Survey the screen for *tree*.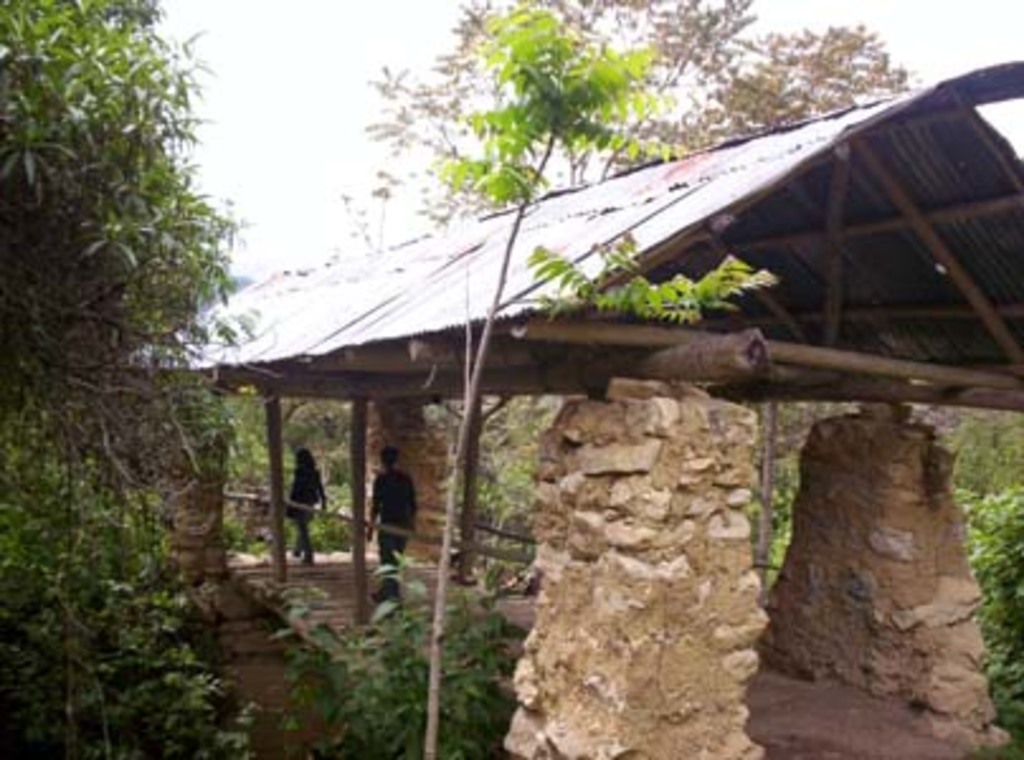
Survey found: l=357, t=0, r=786, b=757.
